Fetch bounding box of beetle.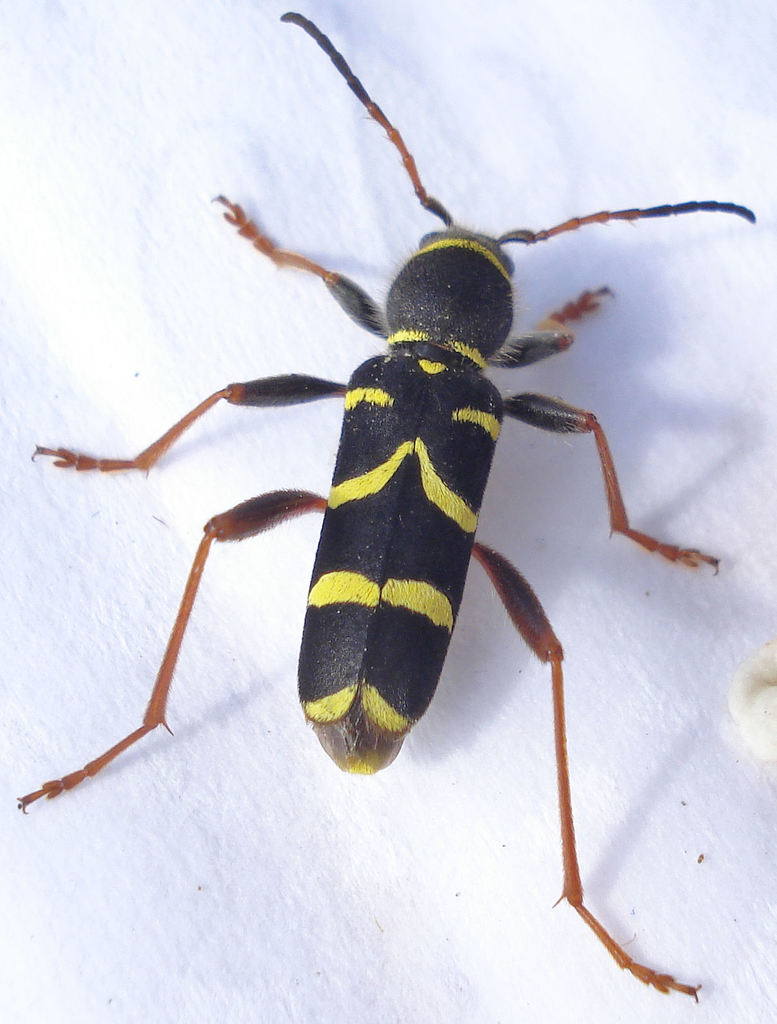
Bbox: [left=33, top=25, right=776, bottom=974].
